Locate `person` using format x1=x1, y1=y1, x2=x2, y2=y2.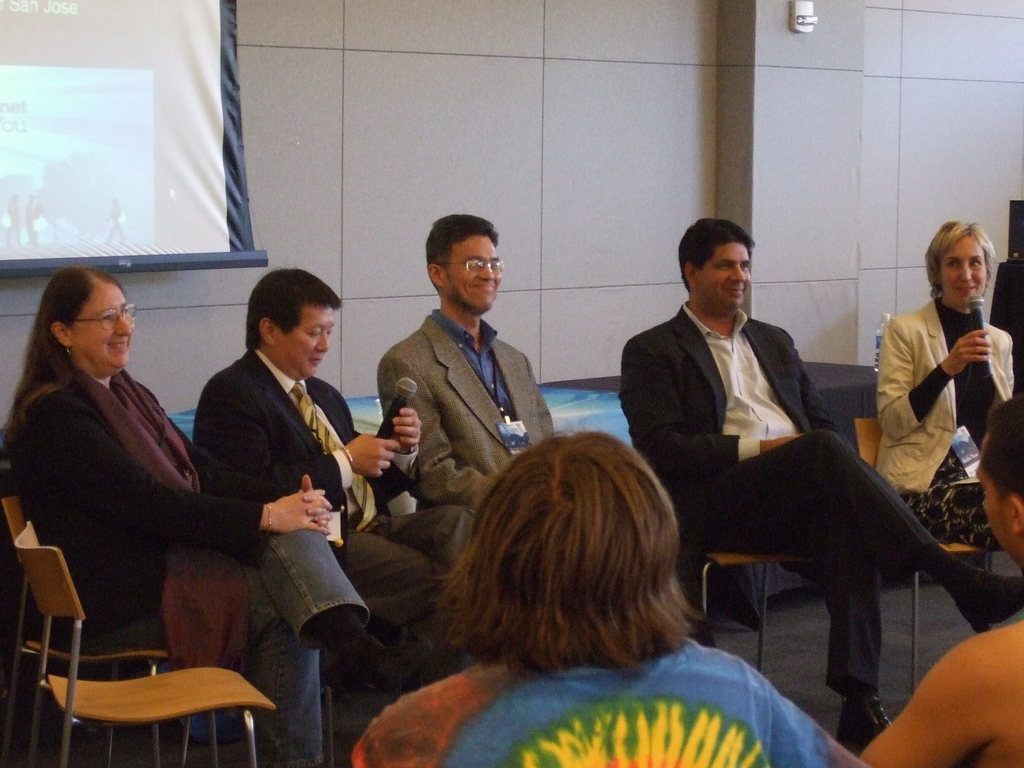
x1=617, y1=216, x2=1023, y2=755.
